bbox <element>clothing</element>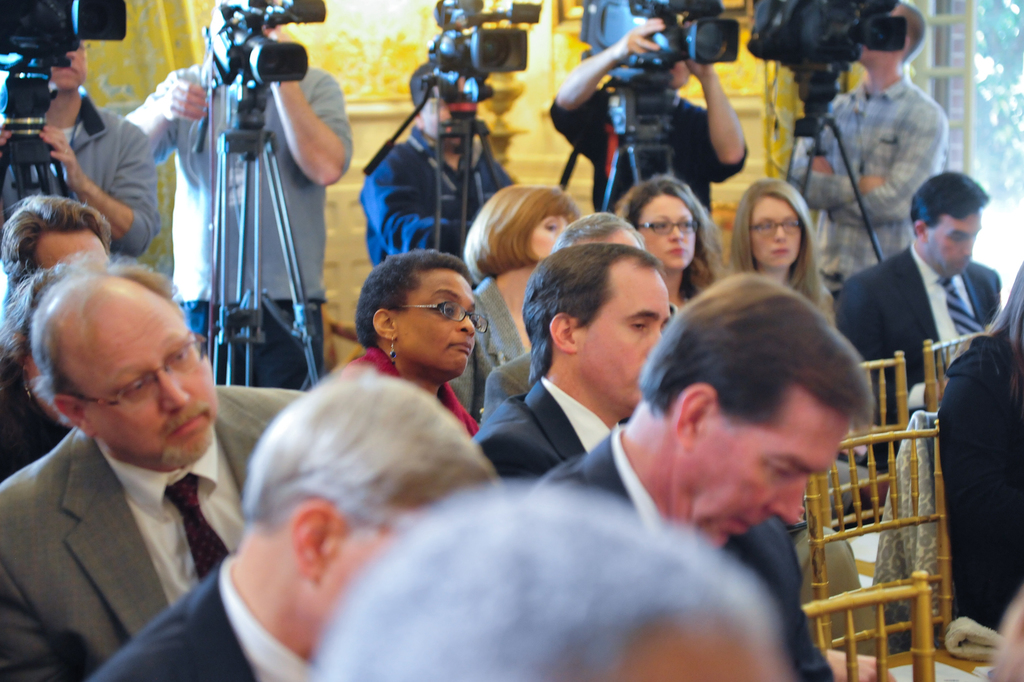
[553, 88, 750, 211]
